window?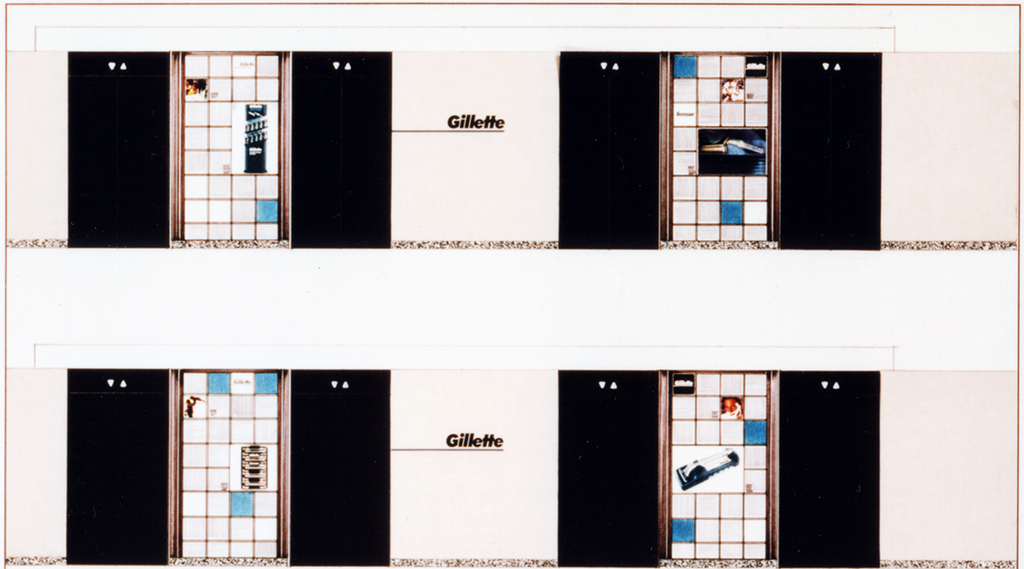
bbox=[174, 44, 286, 243]
